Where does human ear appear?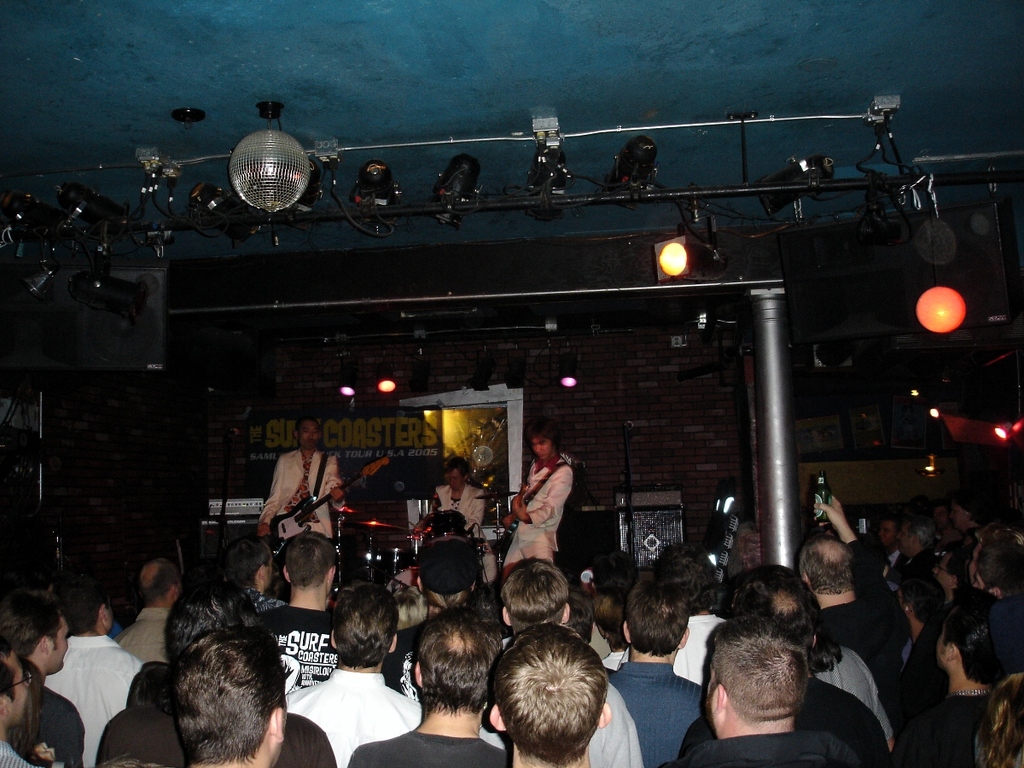
Appears at [327, 568, 336, 592].
